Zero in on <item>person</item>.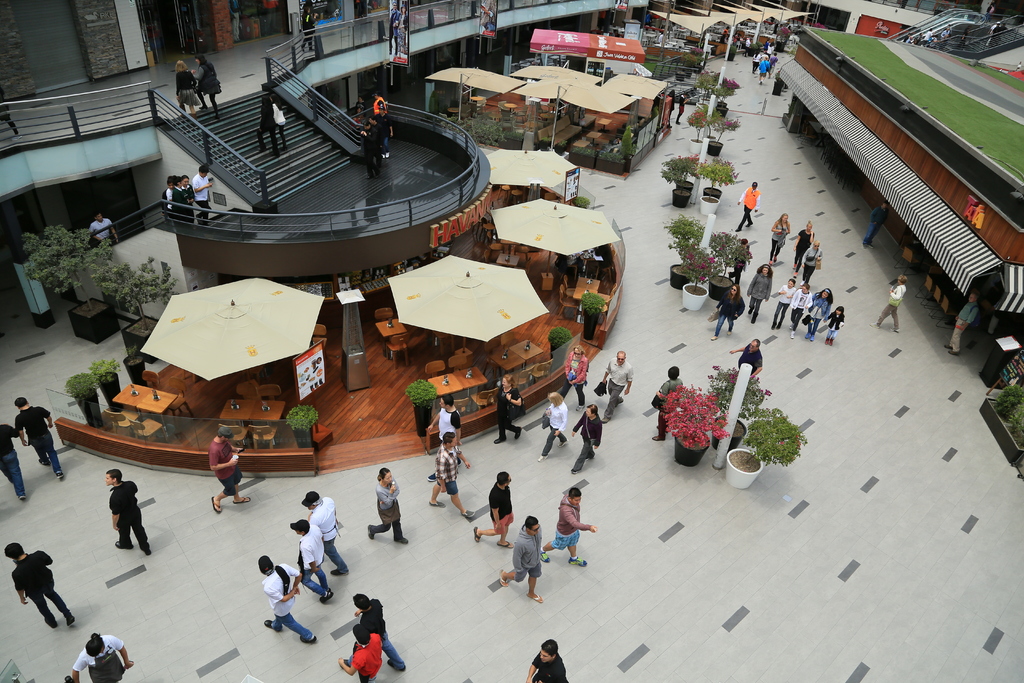
Zeroed in: (730,339,758,378).
